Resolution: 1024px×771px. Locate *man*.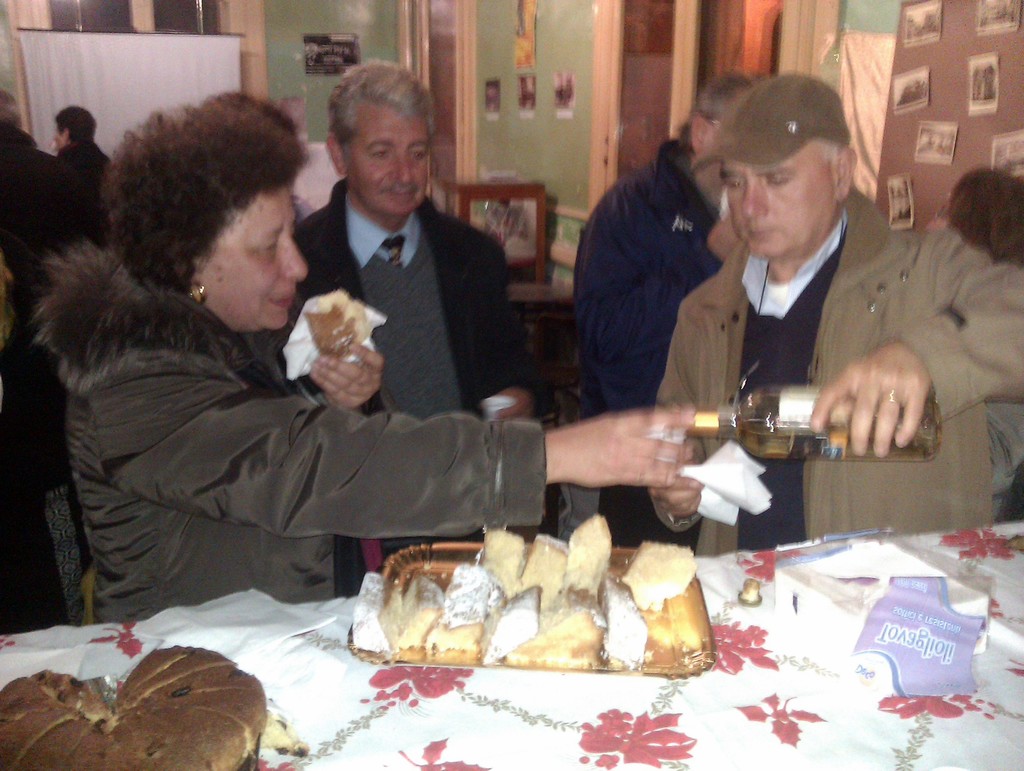
left=273, top=54, right=538, bottom=587.
